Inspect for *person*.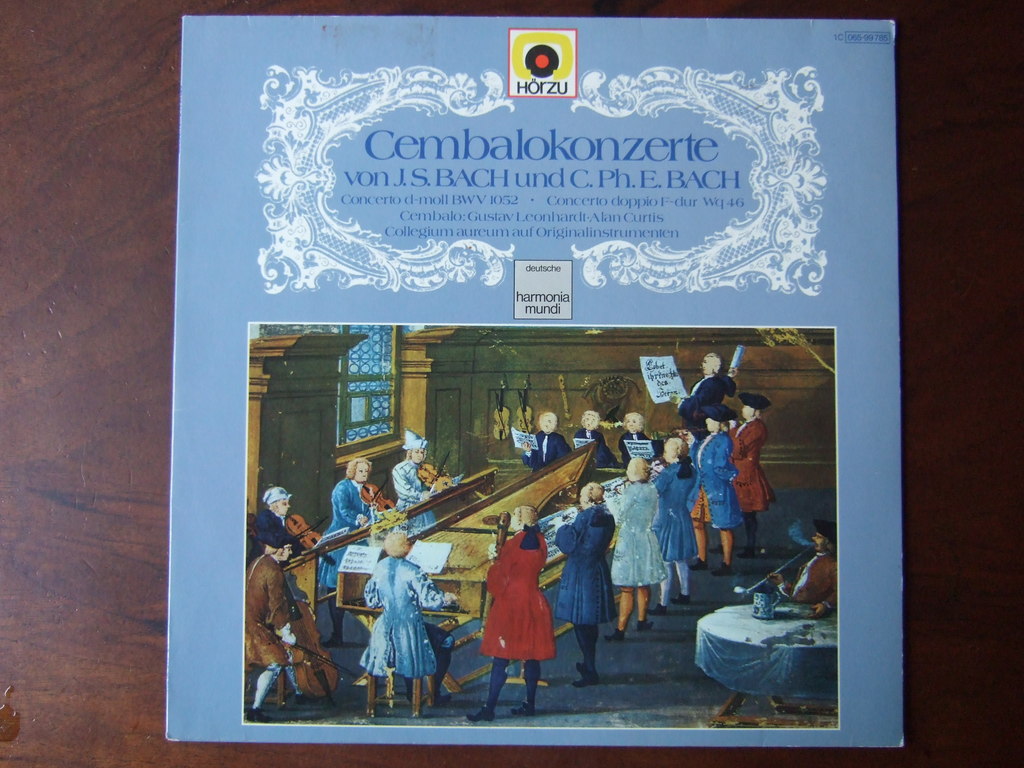
Inspection: x1=729 y1=397 x2=770 y2=545.
